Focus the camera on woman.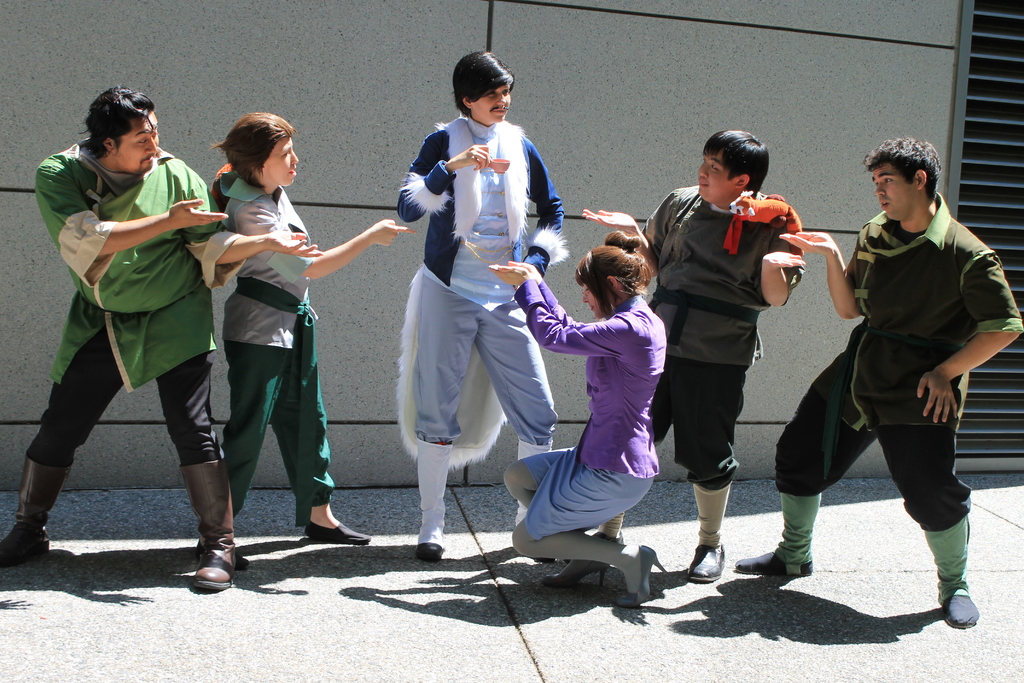
Focus region: [511,183,689,609].
